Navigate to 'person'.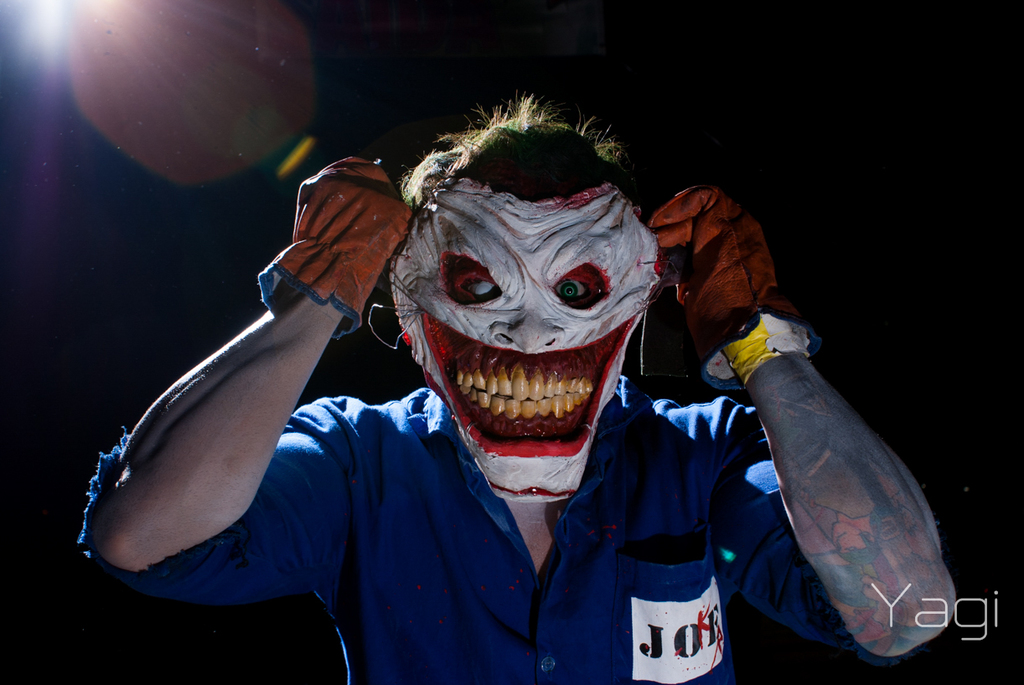
Navigation target: region(49, 85, 837, 684).
